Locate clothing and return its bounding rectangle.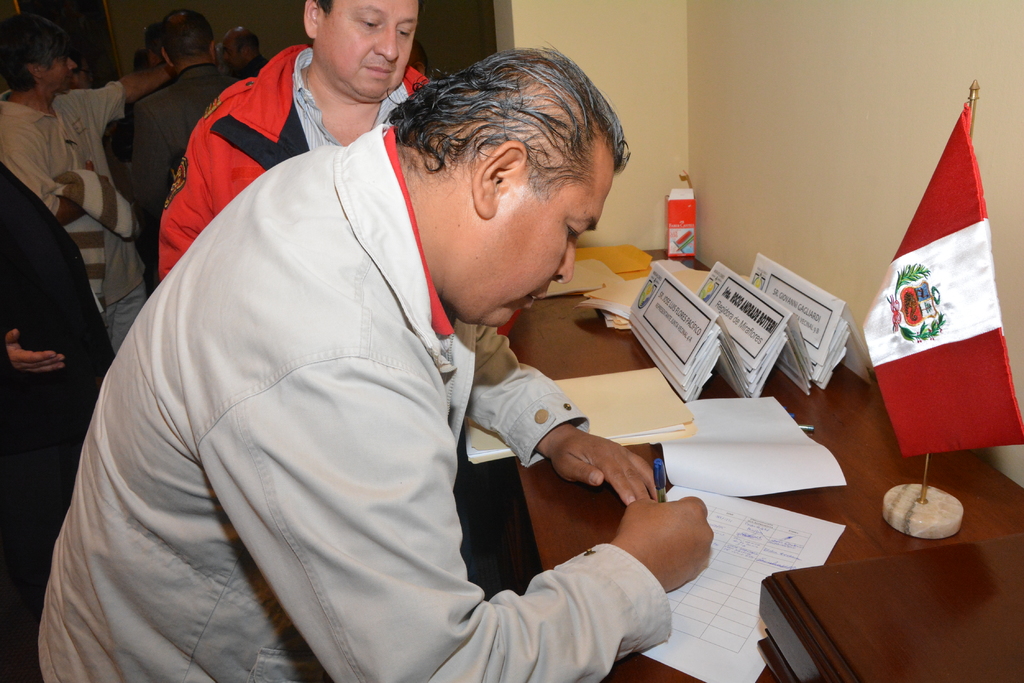
(x1=152, y1=39, x2=431, y2=287).
